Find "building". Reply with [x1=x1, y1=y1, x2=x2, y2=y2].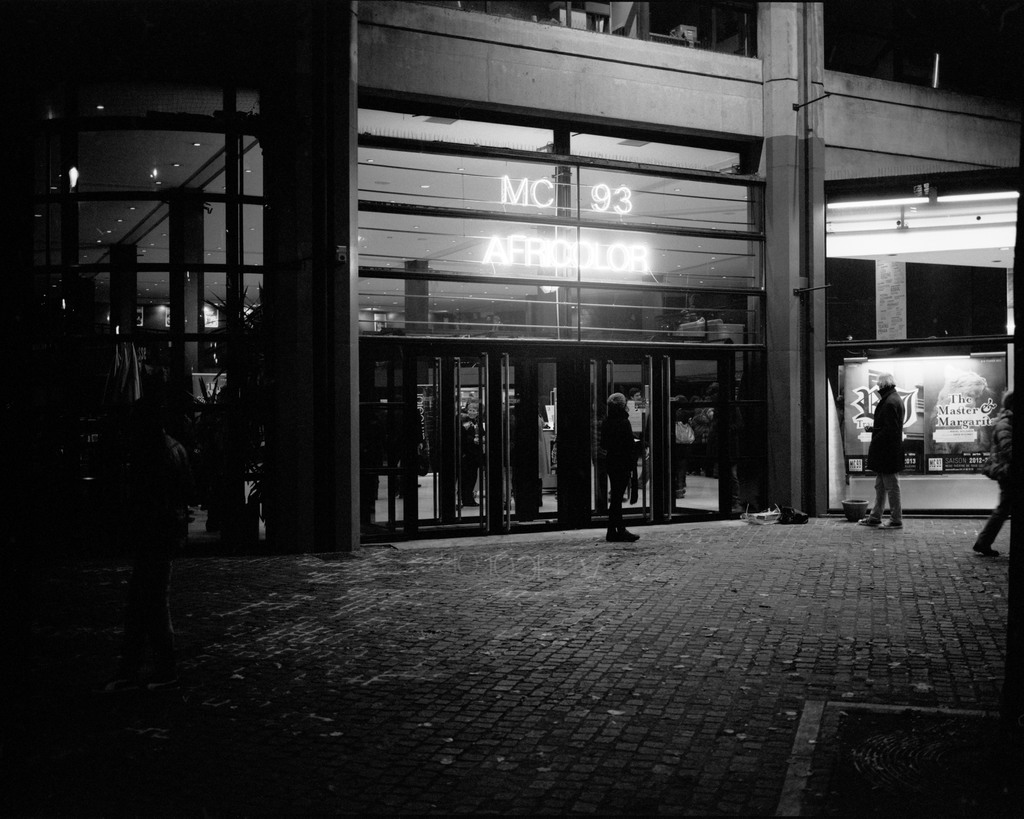
[x1=0, y1=0, x2=1023, y2=555].
